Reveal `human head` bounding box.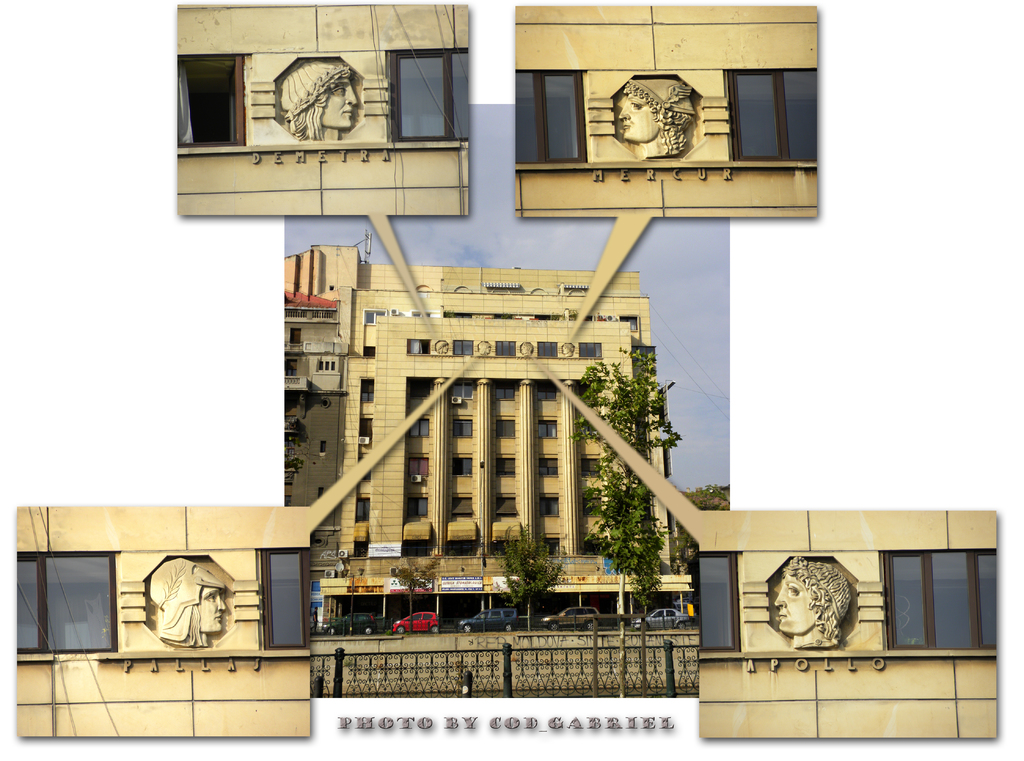
Revealed: (x1=616, y1=76, x2=694, y2=143).
